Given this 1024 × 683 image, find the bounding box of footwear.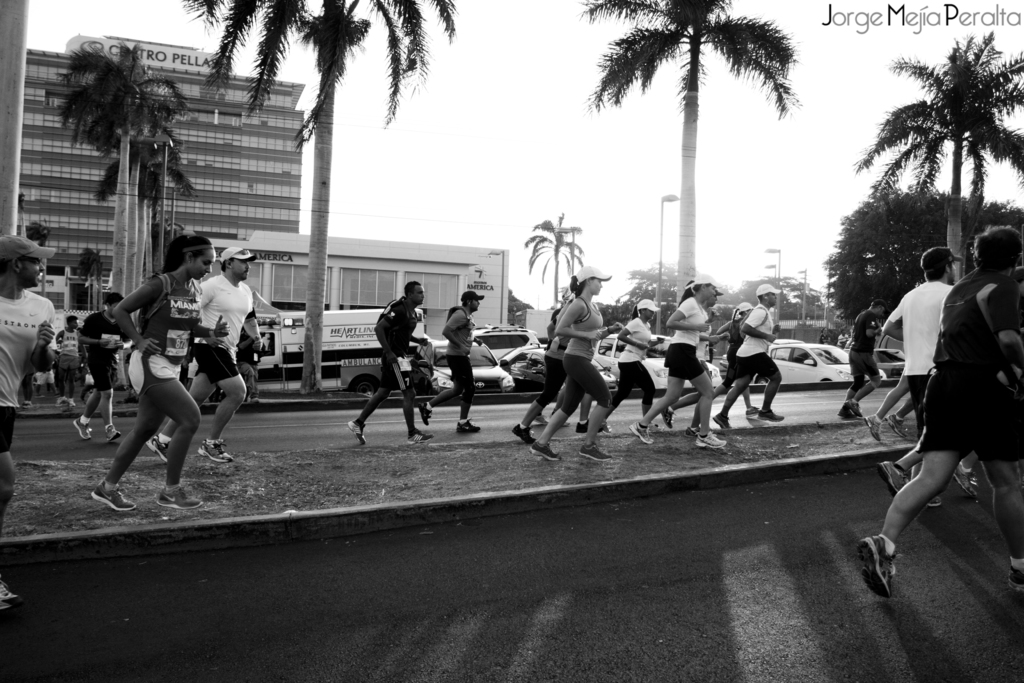
(x1=0, y1=578, x2=23, y2=614).
